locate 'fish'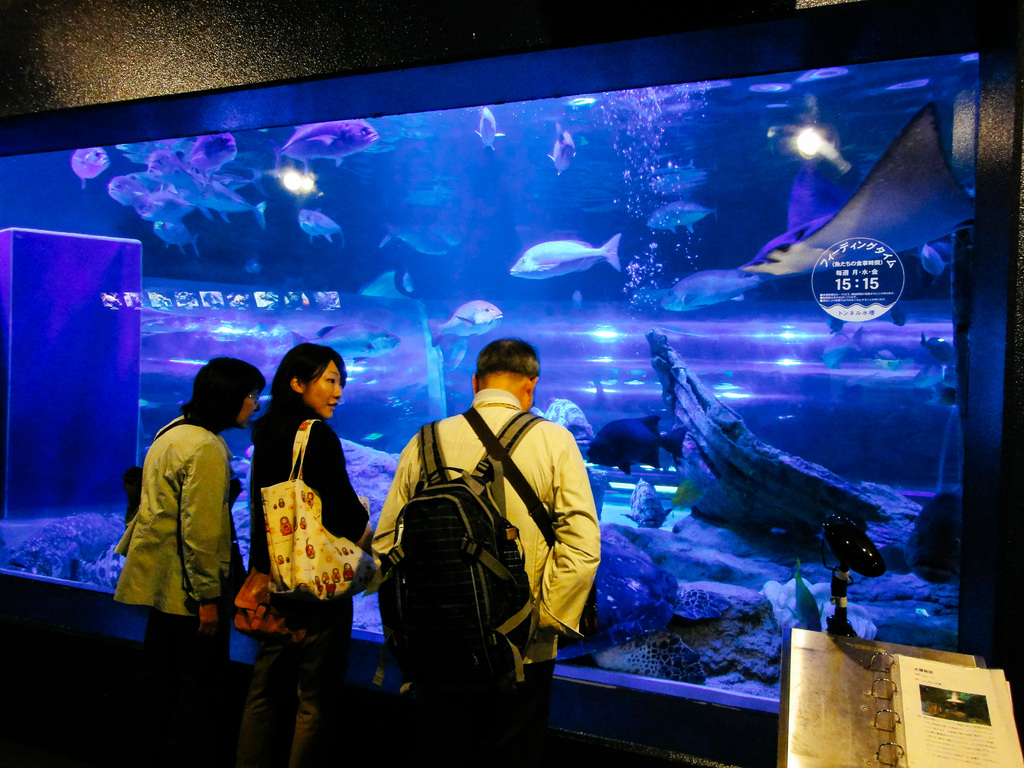
530:392:594:438
